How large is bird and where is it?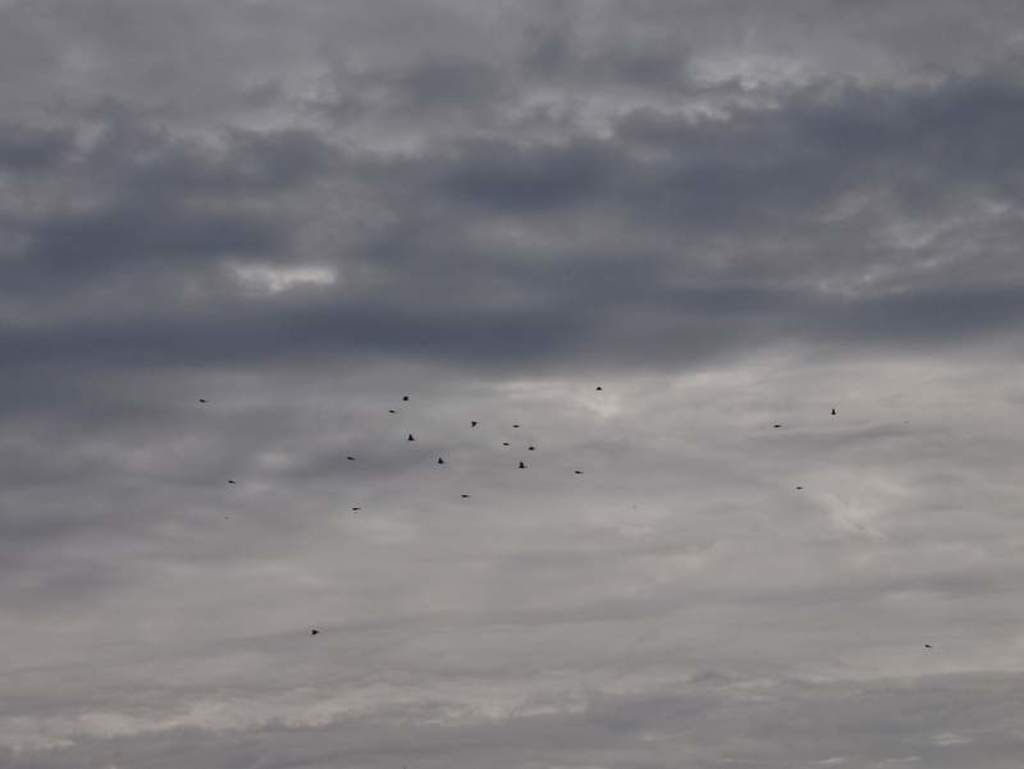
Bounding box: (left=389, top=409, right=396, bottom=412).
